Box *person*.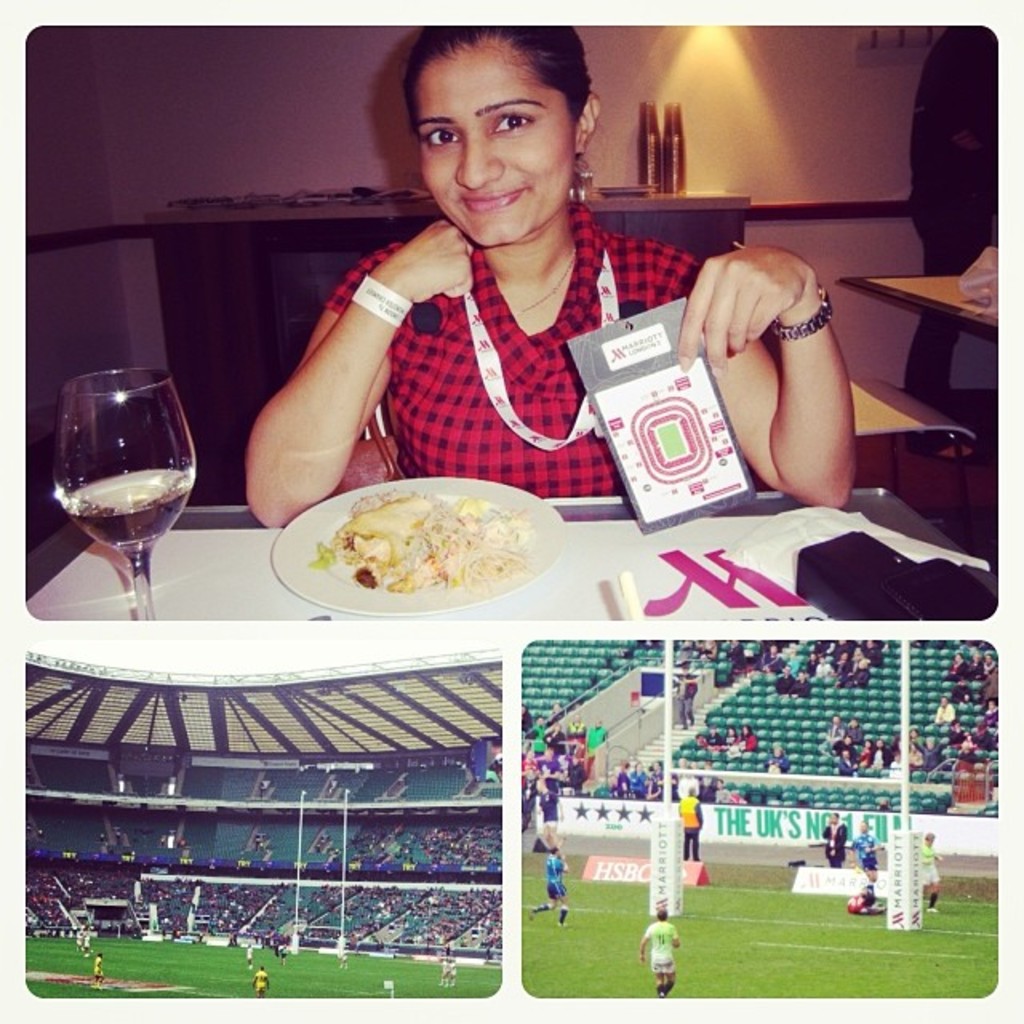
detection(867, 739, 891, 766).
